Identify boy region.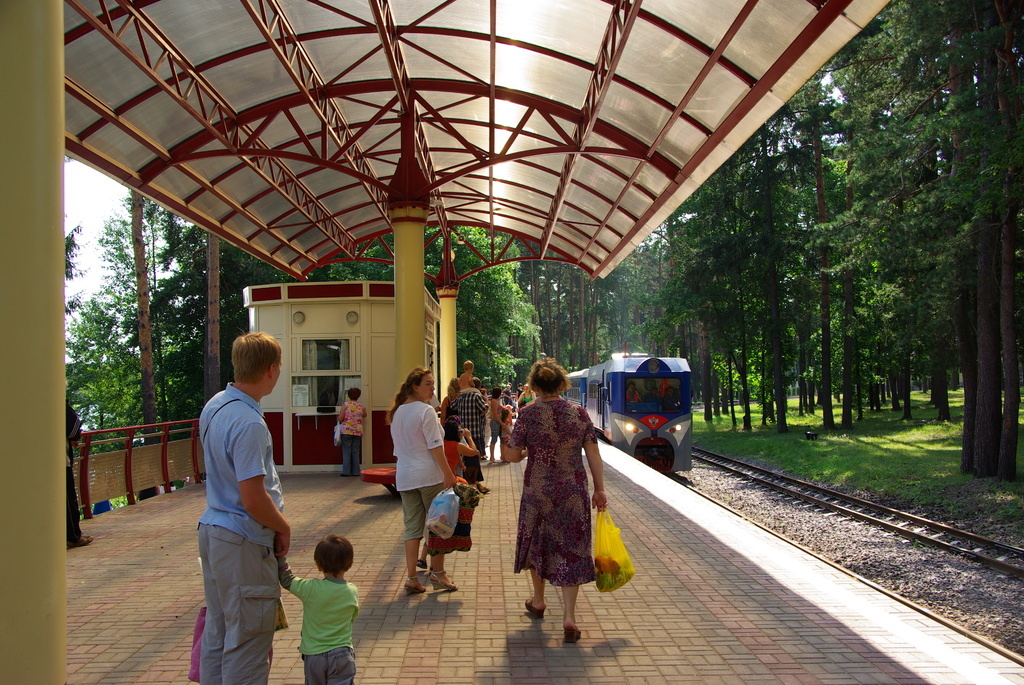
Region: BBox(510, 395, 516, 419).
